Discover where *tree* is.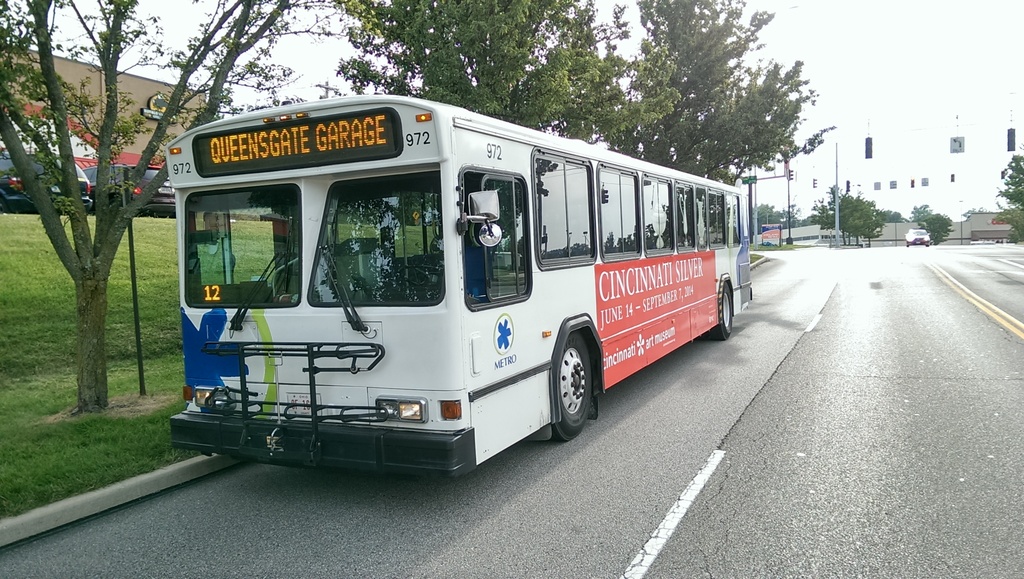
Discovered at Rect(544, 0, 695, 204).
